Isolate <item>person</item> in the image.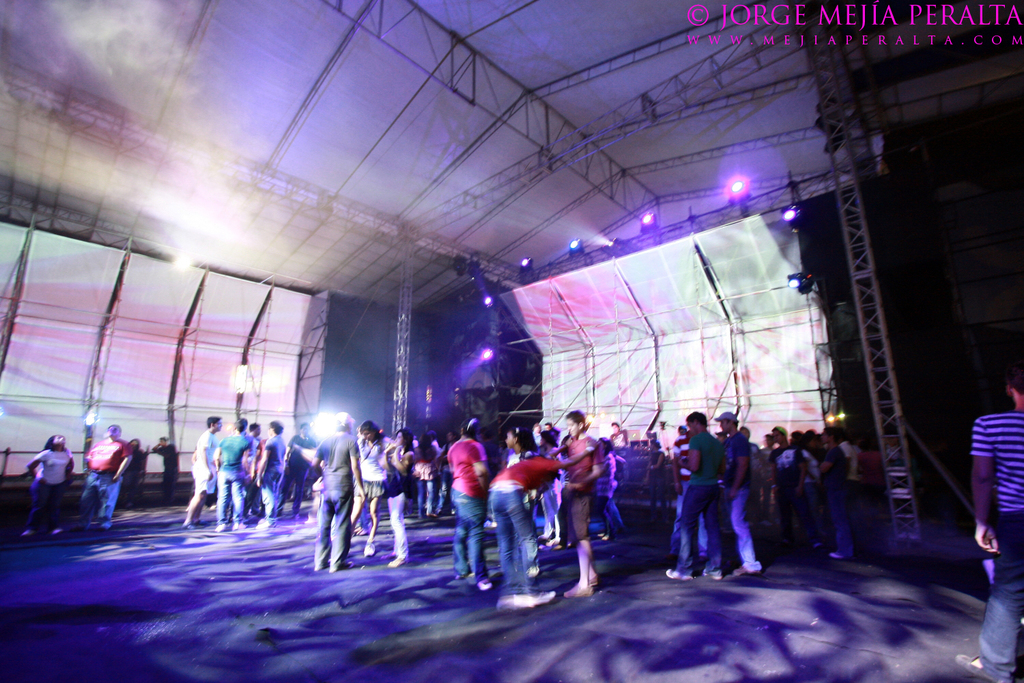
Isolated region: {"x1": 442, "y1": 419, "x2": 494, "y2": 587}.
